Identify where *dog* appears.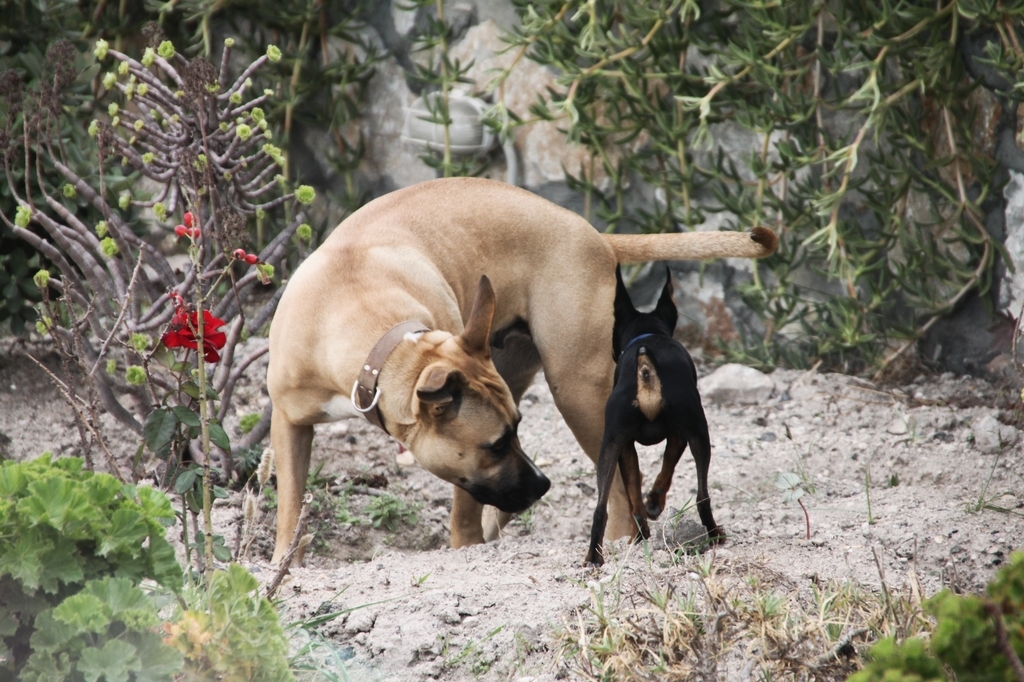
Appears at 584/264/731/570.
